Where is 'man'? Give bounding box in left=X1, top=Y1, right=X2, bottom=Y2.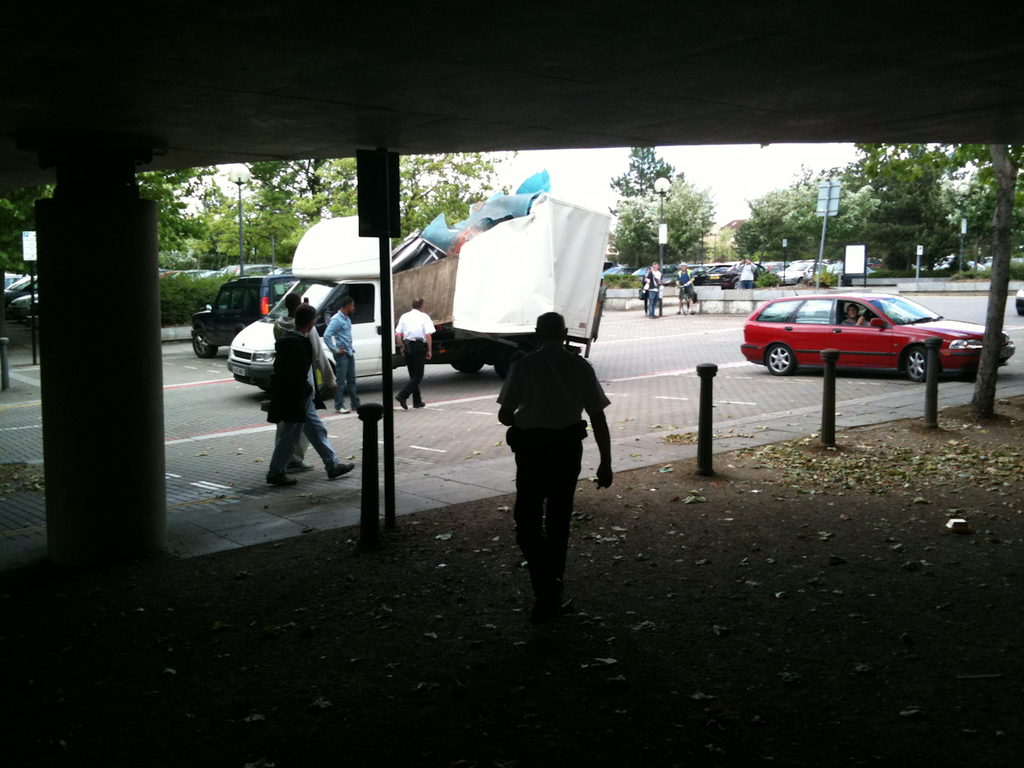
left=325, top=298, right=358, bottom=416.
